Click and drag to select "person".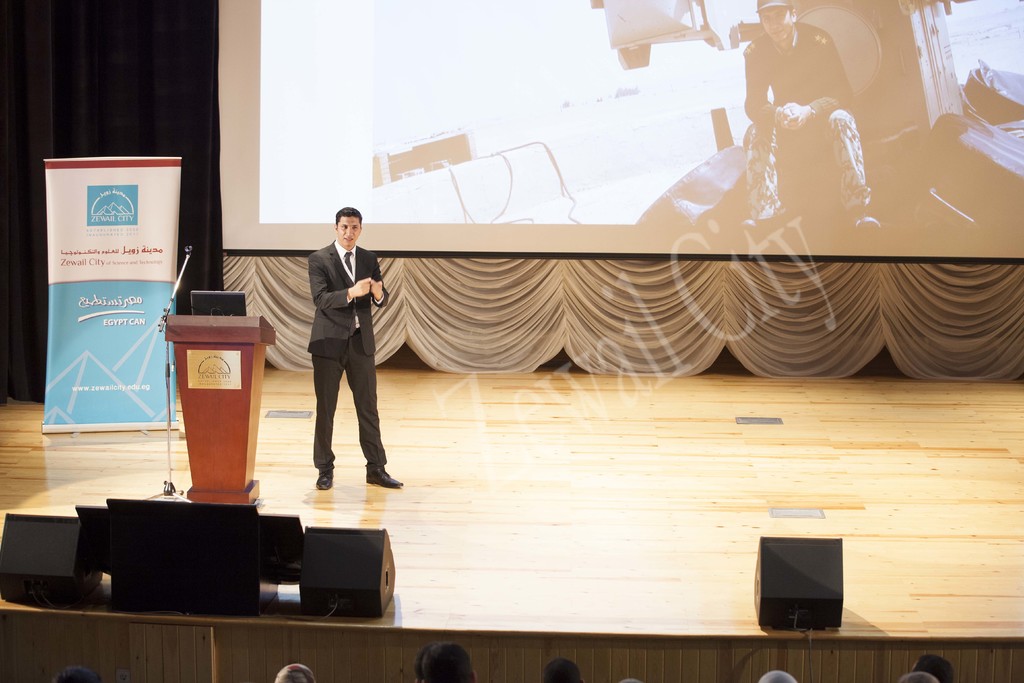
Selection: <bbox>291, 189, 387, 498</bbox>.
